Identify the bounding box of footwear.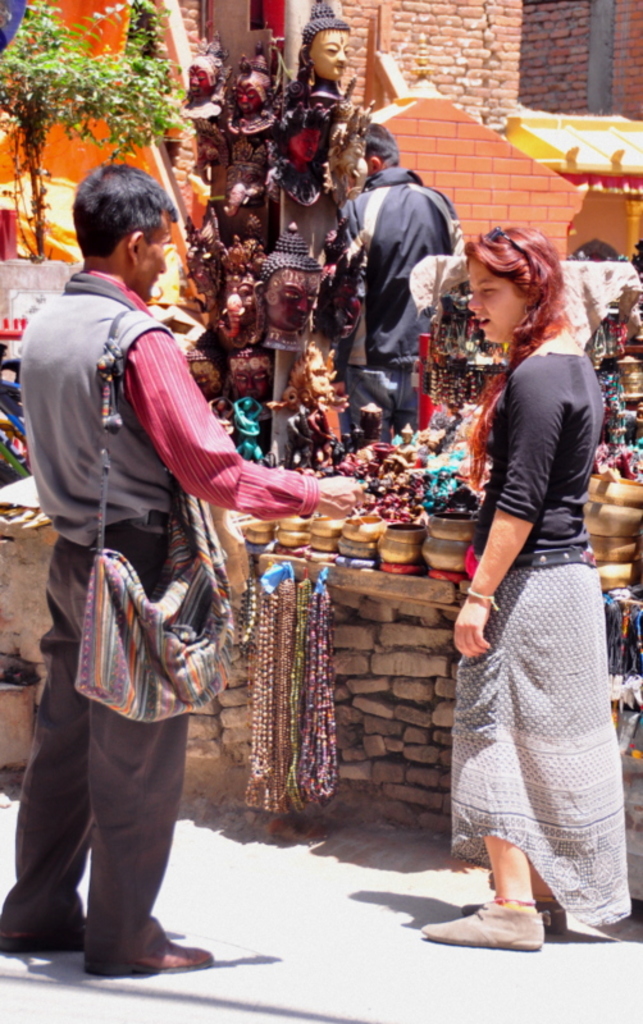
crop(419, 902, 547, 955).
